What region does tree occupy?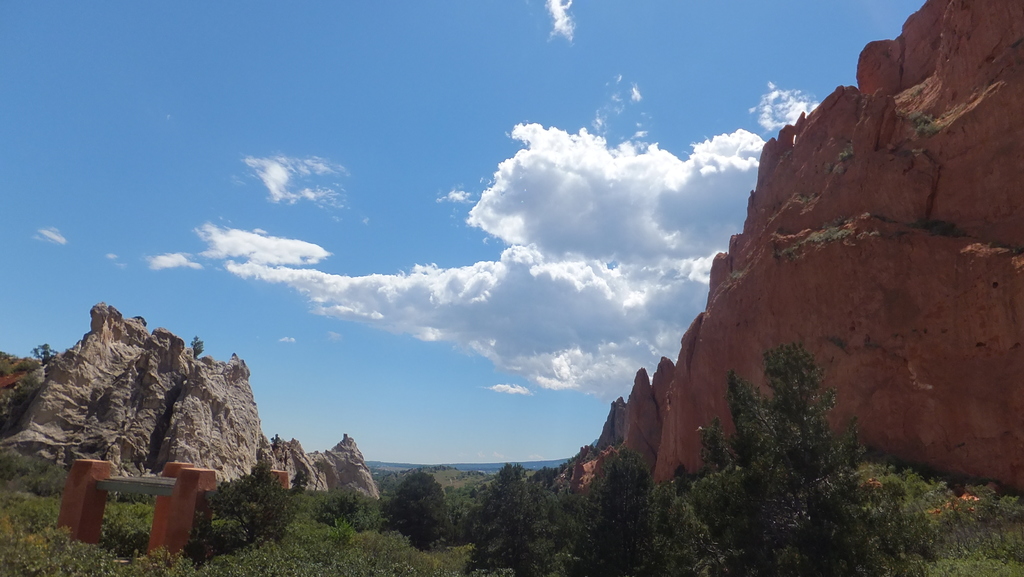
x1=28 y1=343 x2=61 y2=373.
